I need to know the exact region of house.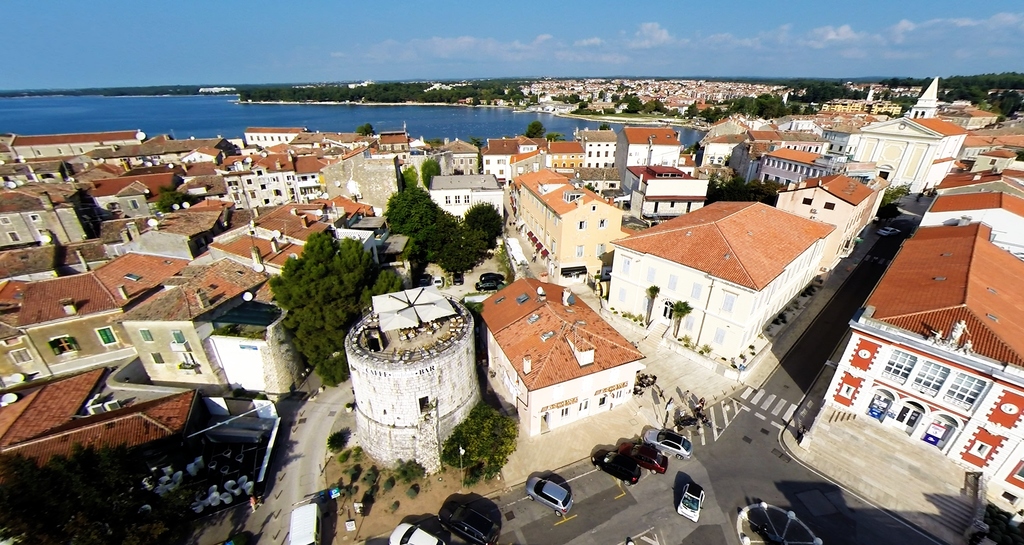
Region: bbox=[513, 166, 624, 279].
